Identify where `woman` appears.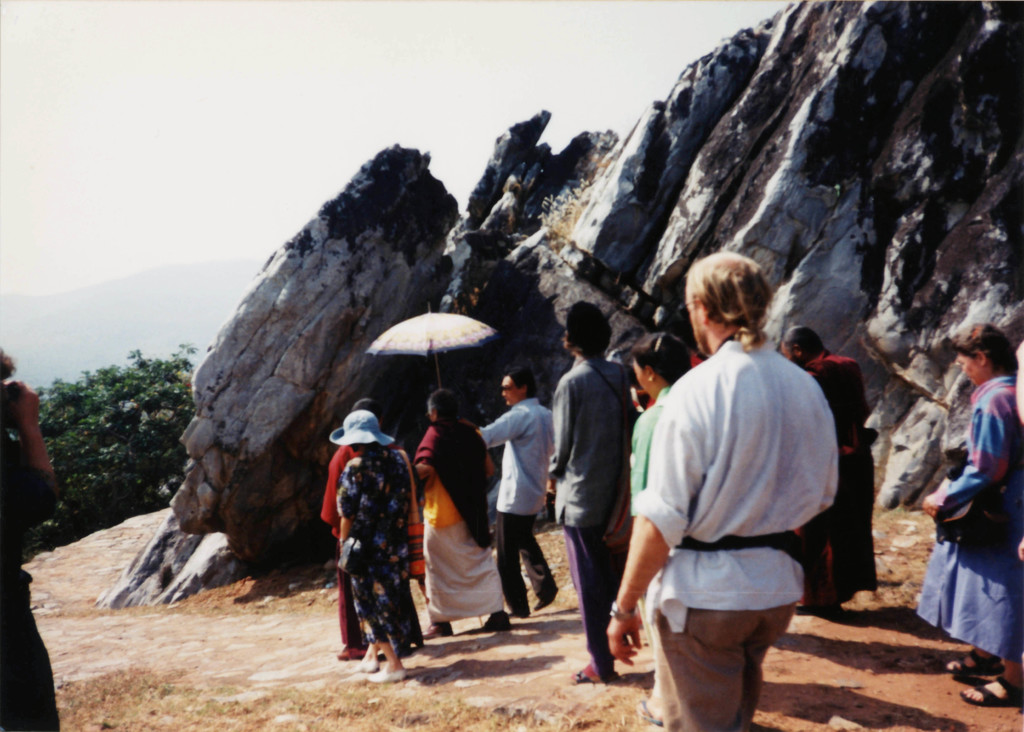
Appears at (918, 322, 1023, 707).
